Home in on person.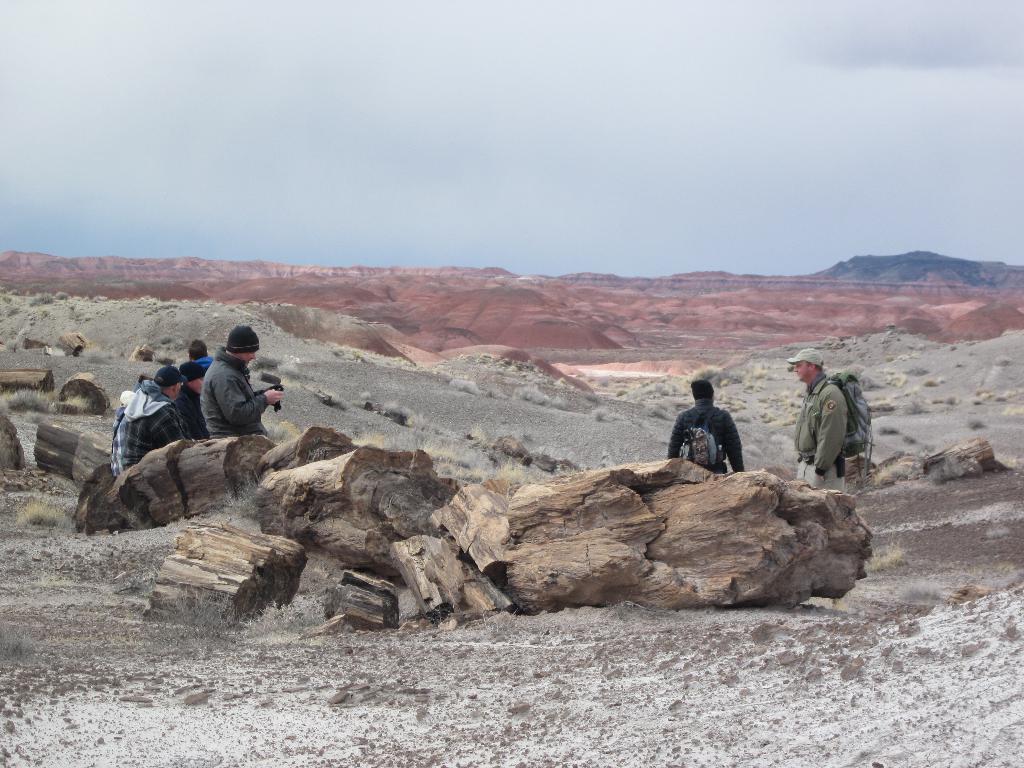
Homed in at <bbox>786, 348, 848, 491</bbox>.
